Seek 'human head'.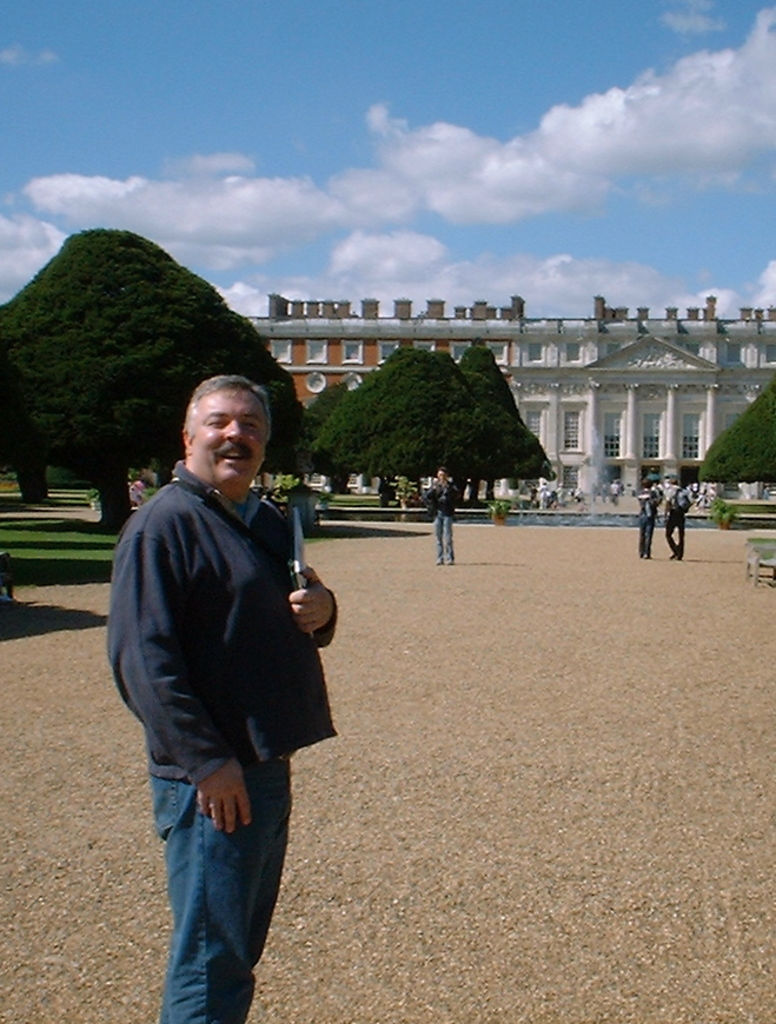
(436,465,446,485).
